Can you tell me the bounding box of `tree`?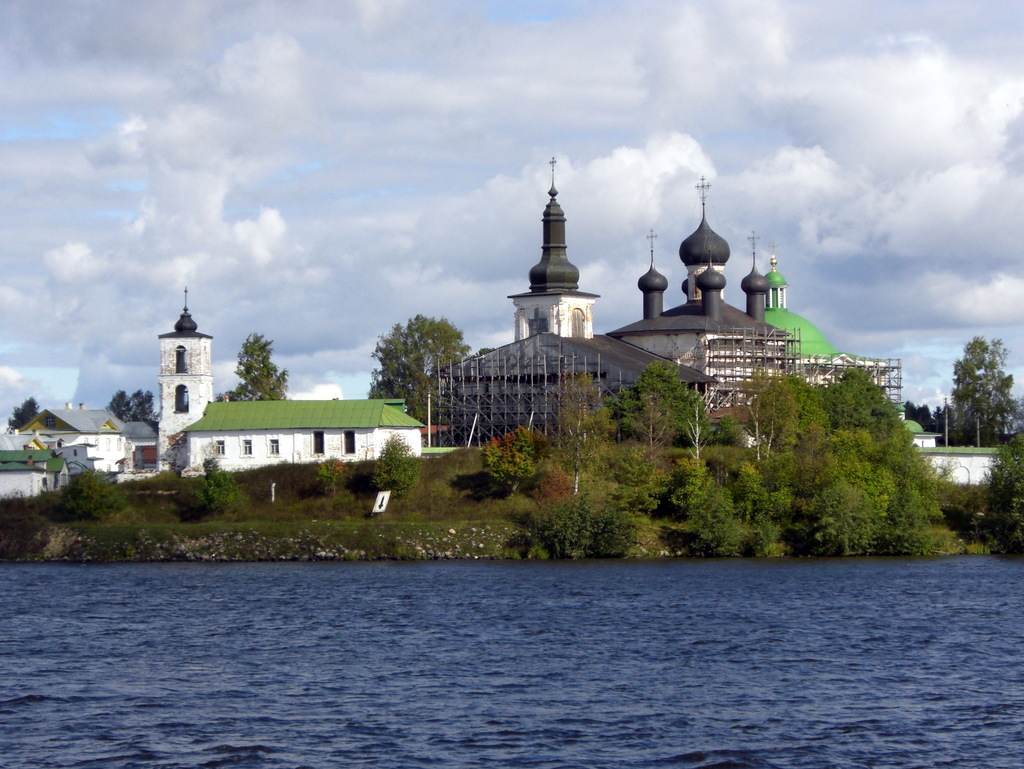
(945, 339, 1022, 441).
